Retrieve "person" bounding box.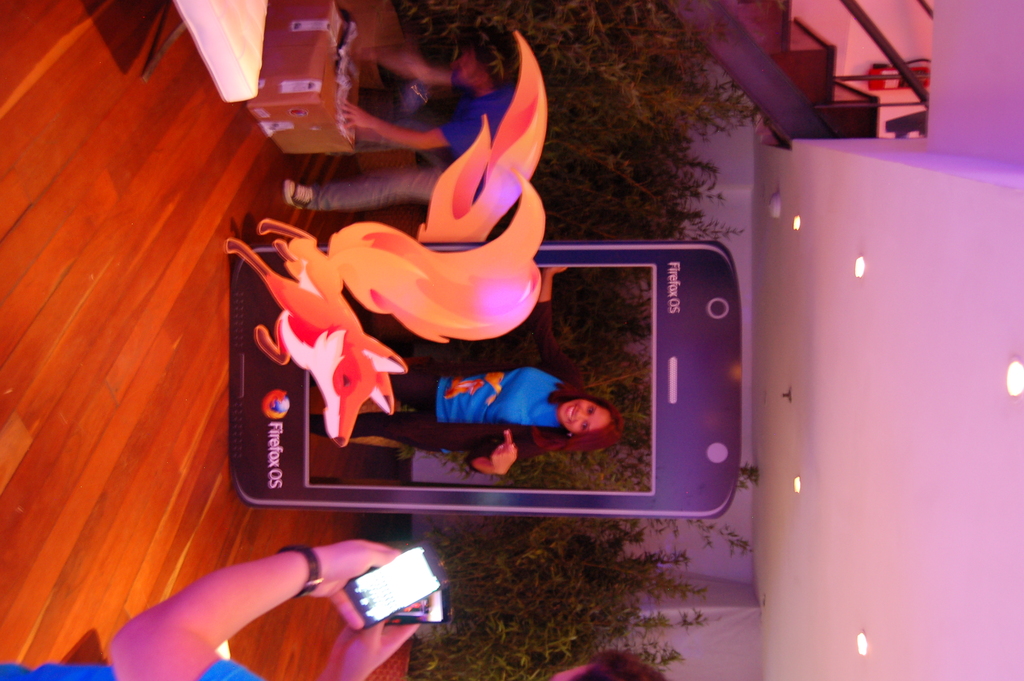
Bounding box: [2, 536, 669, 680].
